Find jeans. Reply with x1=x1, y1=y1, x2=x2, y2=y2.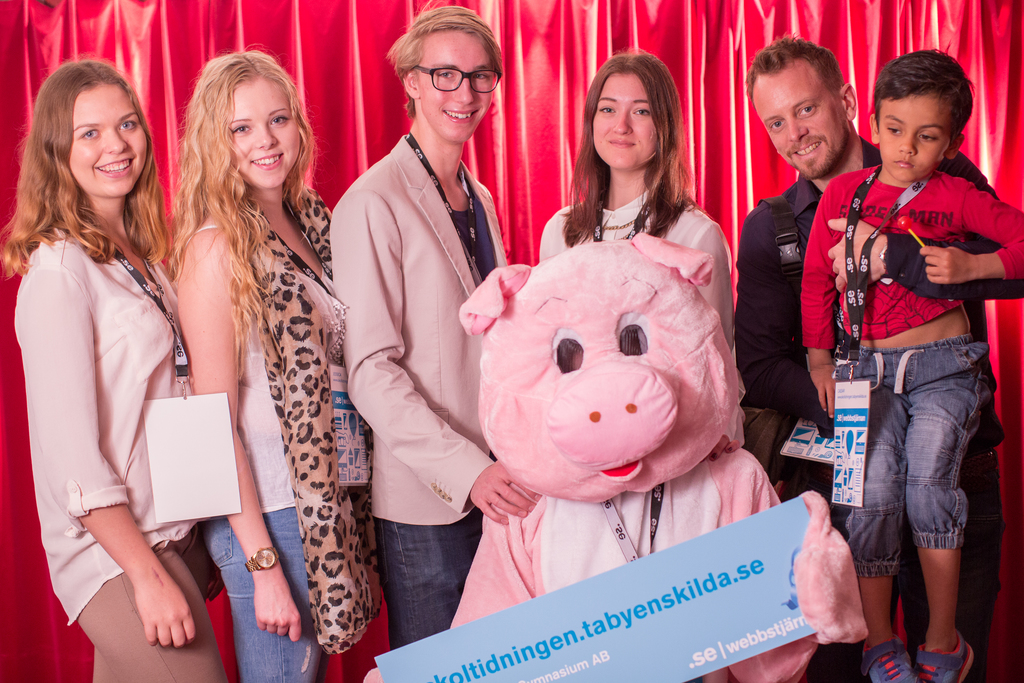
x1=202, y1=506, x2=314, y2=682.
